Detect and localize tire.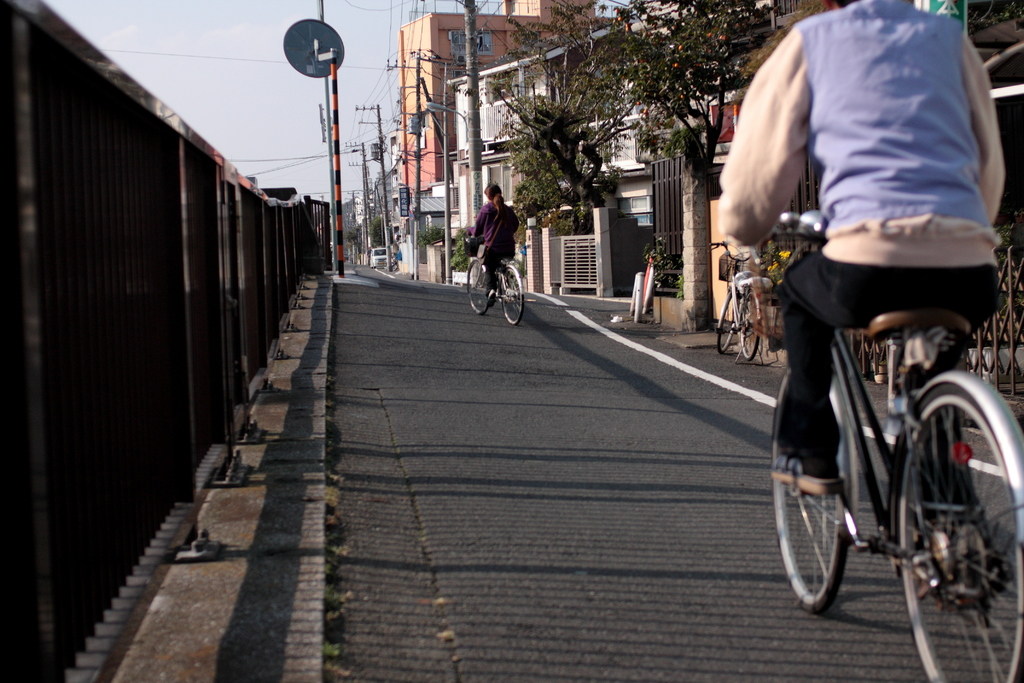
Localized at bbox(493, 266, 525, 326).
